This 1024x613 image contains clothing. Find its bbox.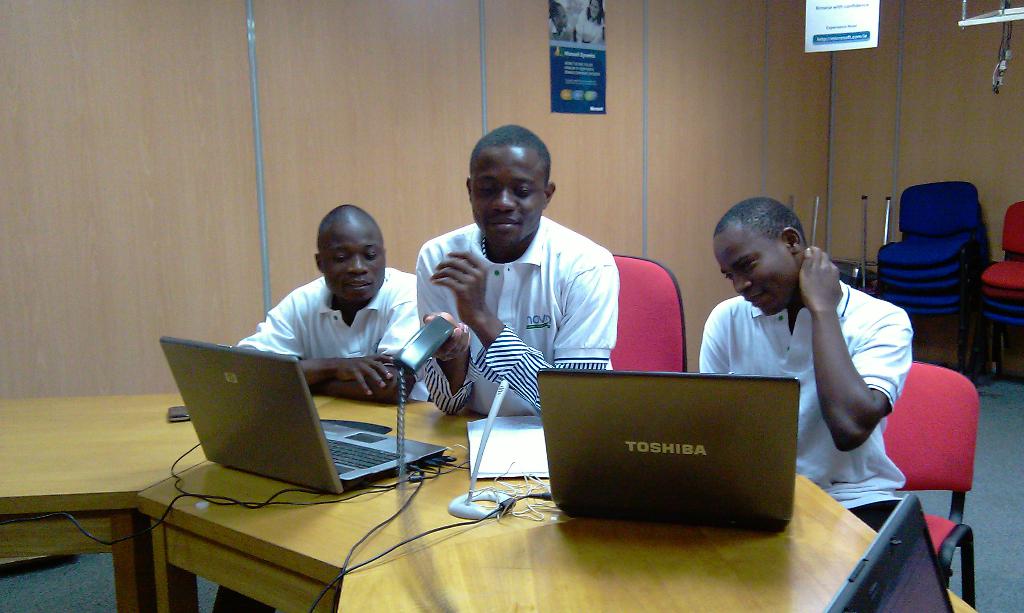
(left=413, top=207, right=629, bottom=411).
